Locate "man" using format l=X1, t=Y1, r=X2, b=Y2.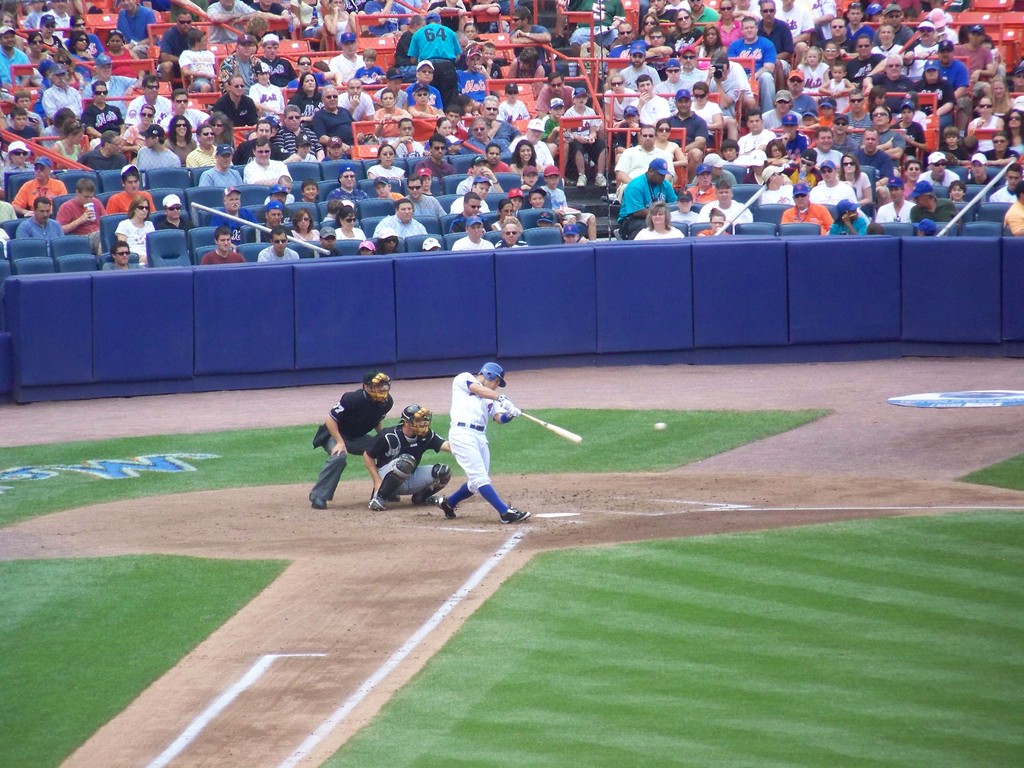
l=375, t=204, r=423, b=236.
